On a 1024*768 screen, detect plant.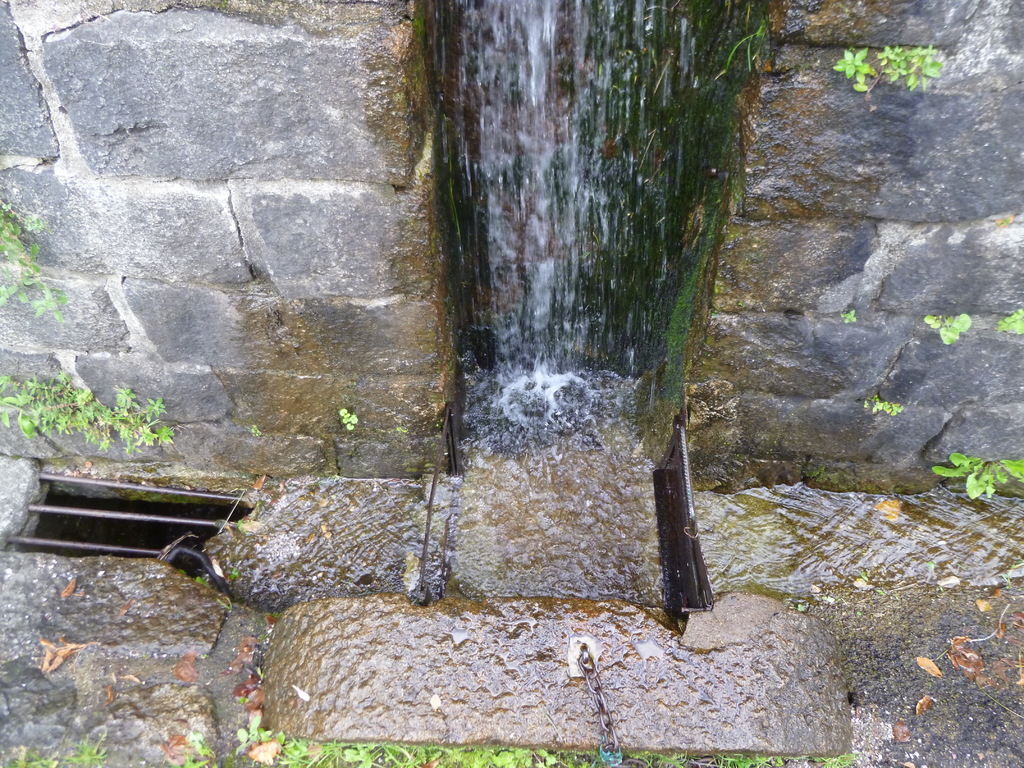
Rect(257, 730, 856, 767).
